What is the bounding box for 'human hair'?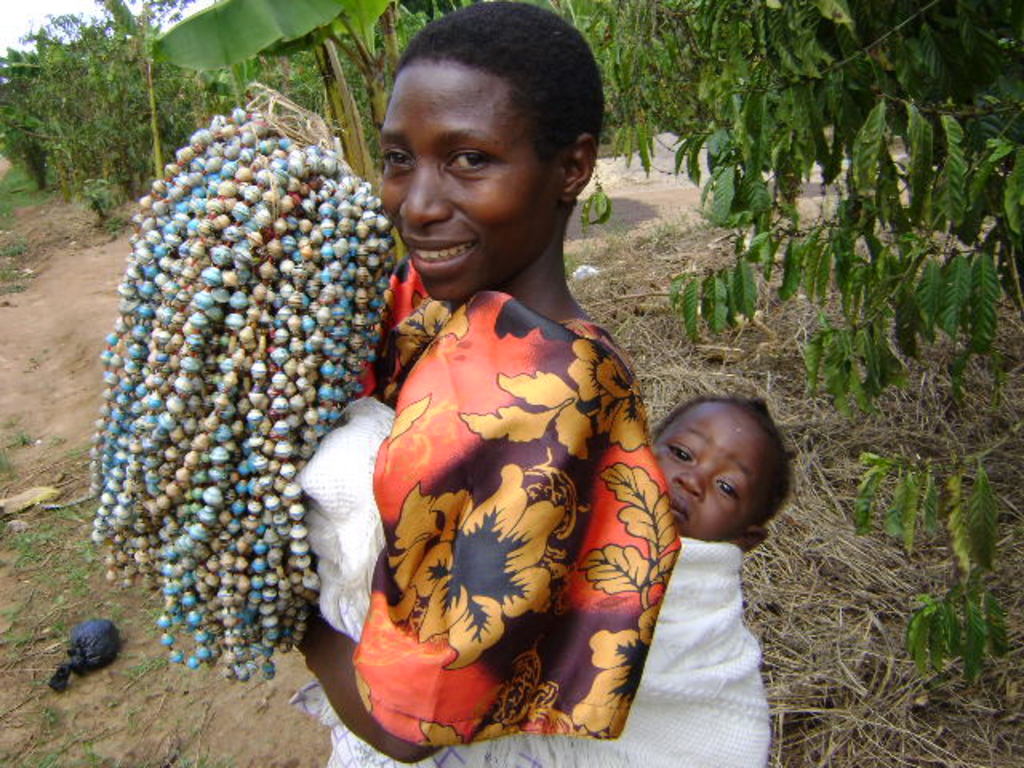
box(653, 395, 789, 536).
